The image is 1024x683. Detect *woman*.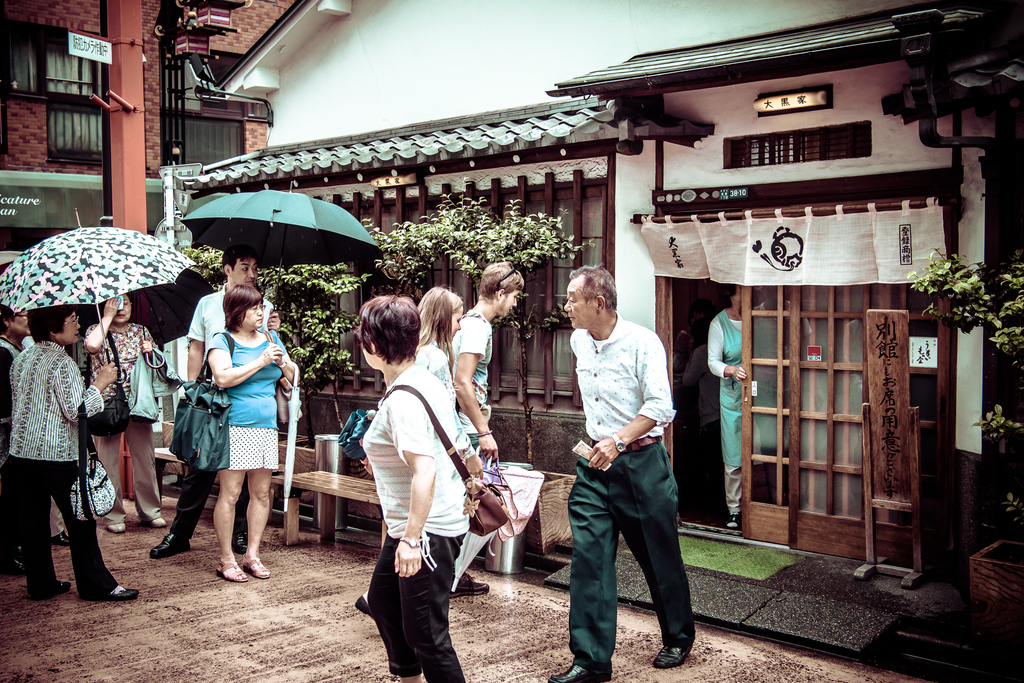
Detection: detection(9, 300, 138, 604).
